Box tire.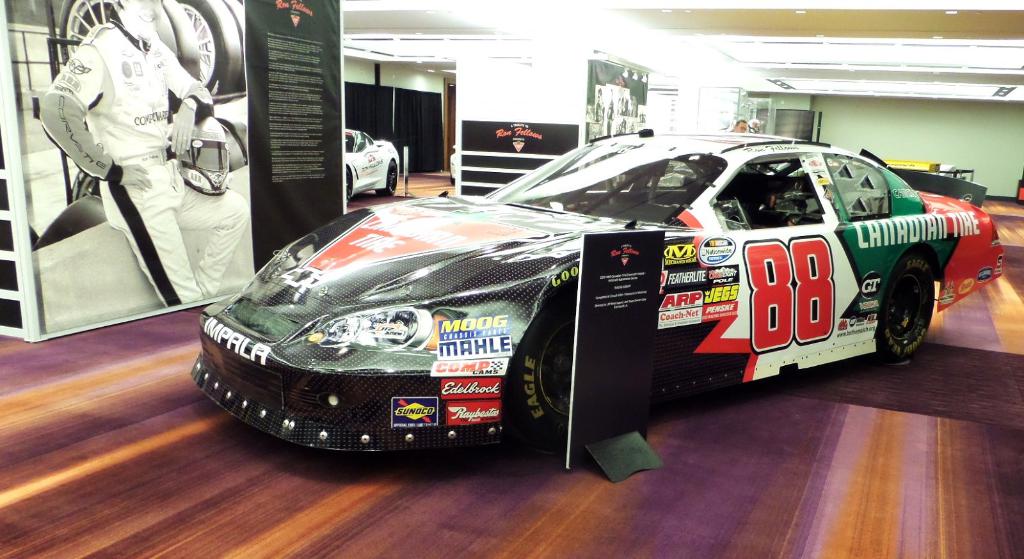
(left=876, top=248, right=938, bottom=342).
